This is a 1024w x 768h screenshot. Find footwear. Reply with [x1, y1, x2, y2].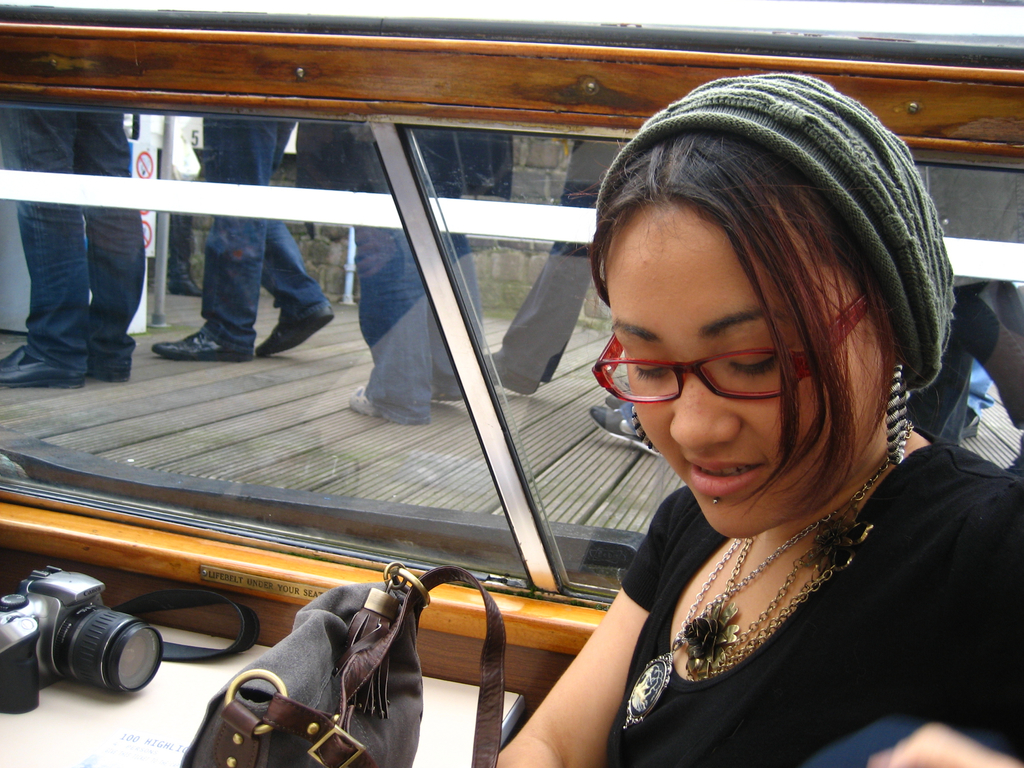
[80, 348, 133, 383].
